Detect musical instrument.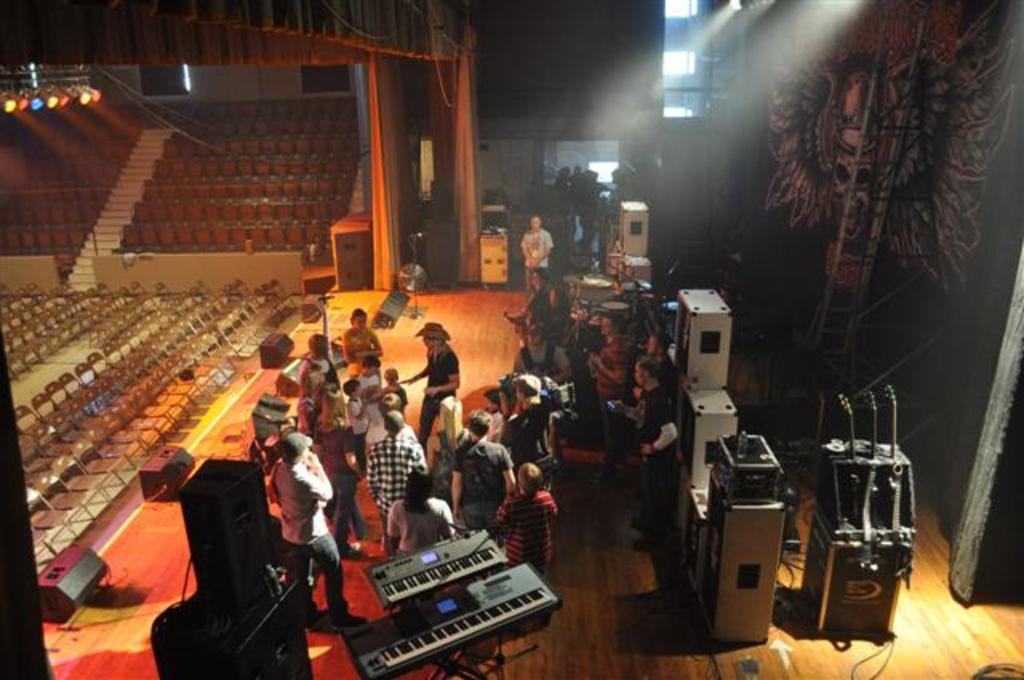
Detected at 858 387 874 555.
